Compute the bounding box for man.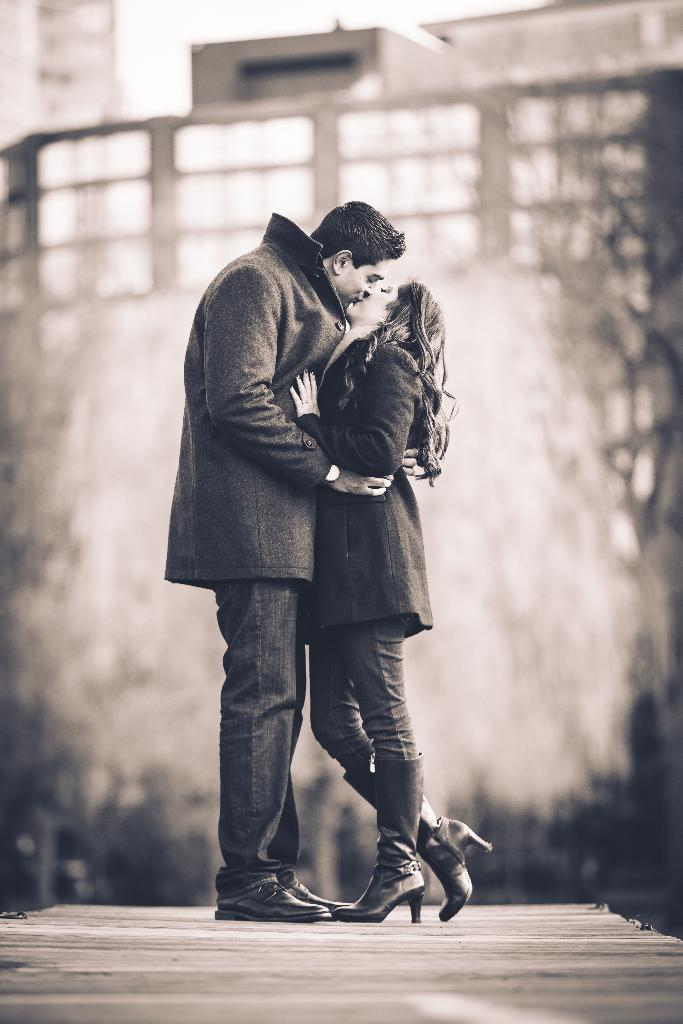
l=165, t=194, r=450, b=924.
